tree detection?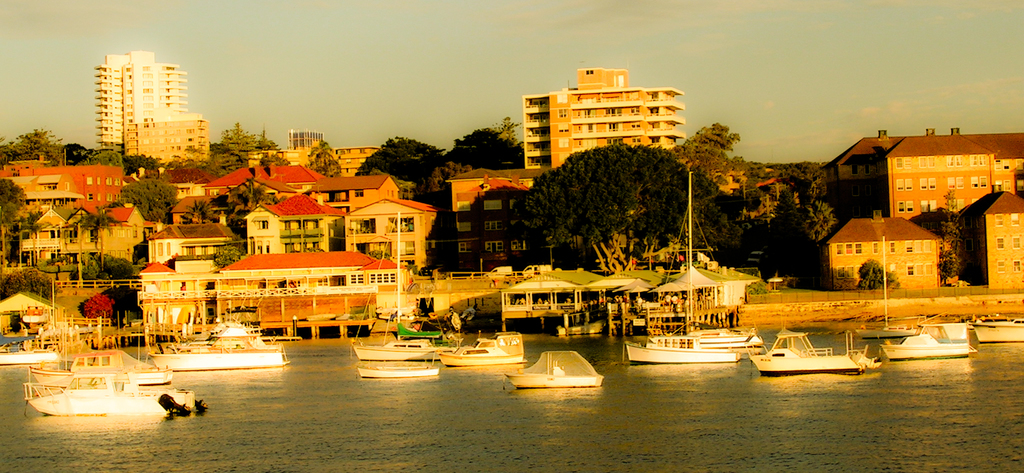
l=737, t=178, r=876, b=303
